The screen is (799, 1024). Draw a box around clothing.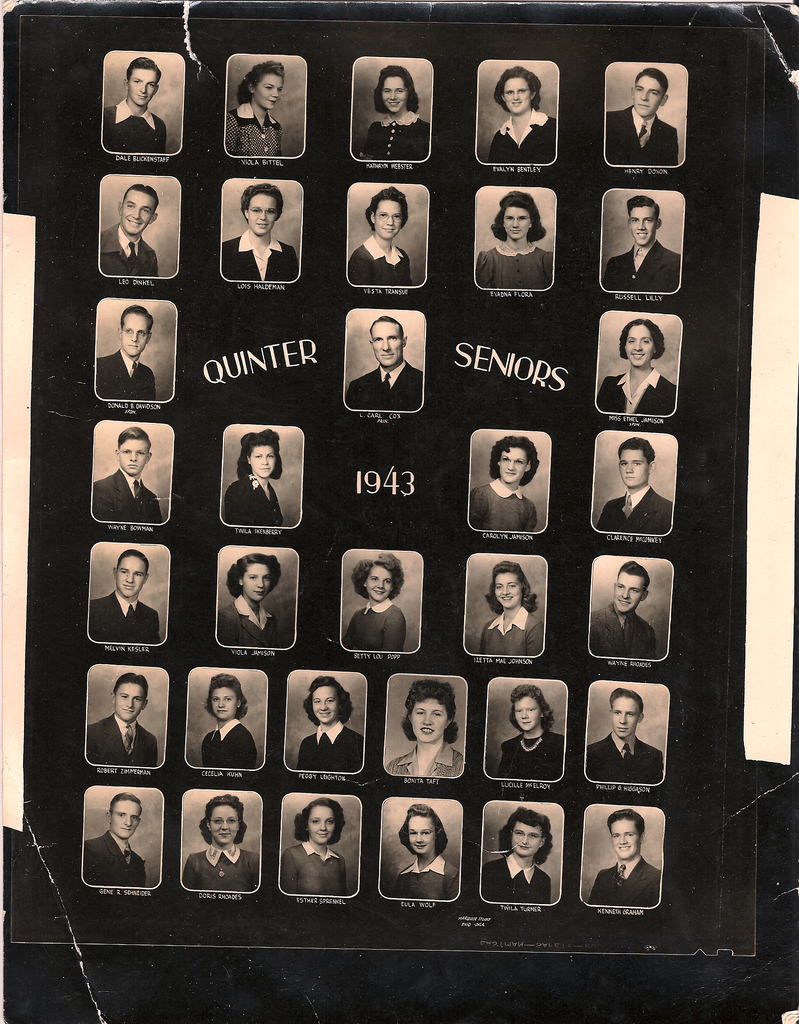
region(595, 367, 677, 419).
